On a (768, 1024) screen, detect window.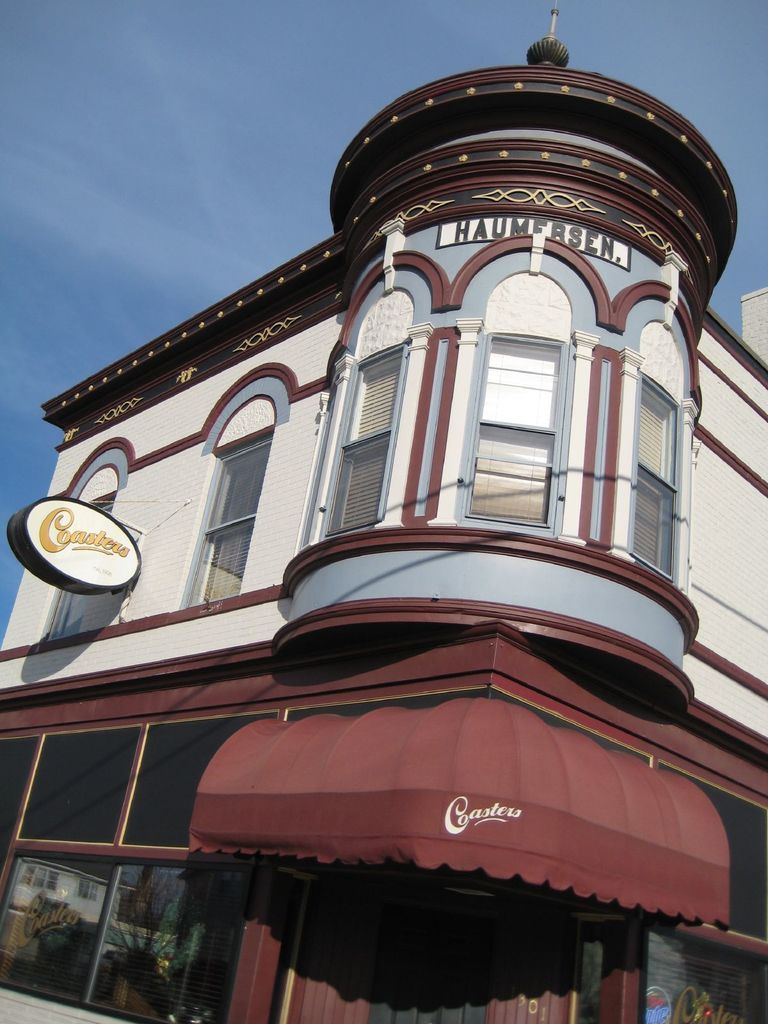
locate(46, 500, 118, 637).
